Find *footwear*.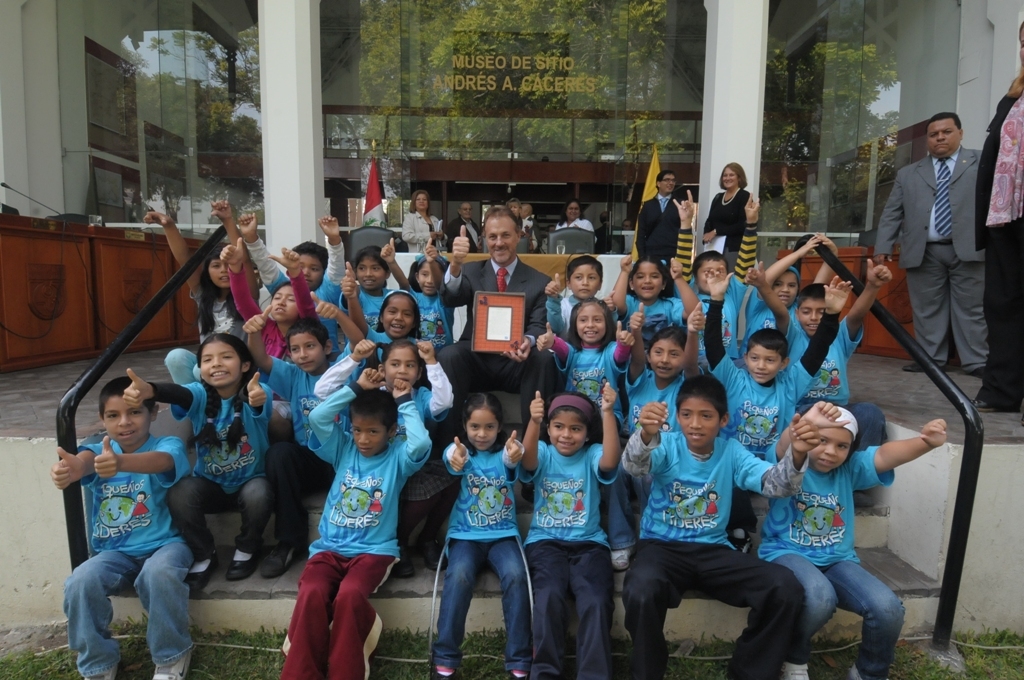
bbox=(232, 556, 254, 578).
